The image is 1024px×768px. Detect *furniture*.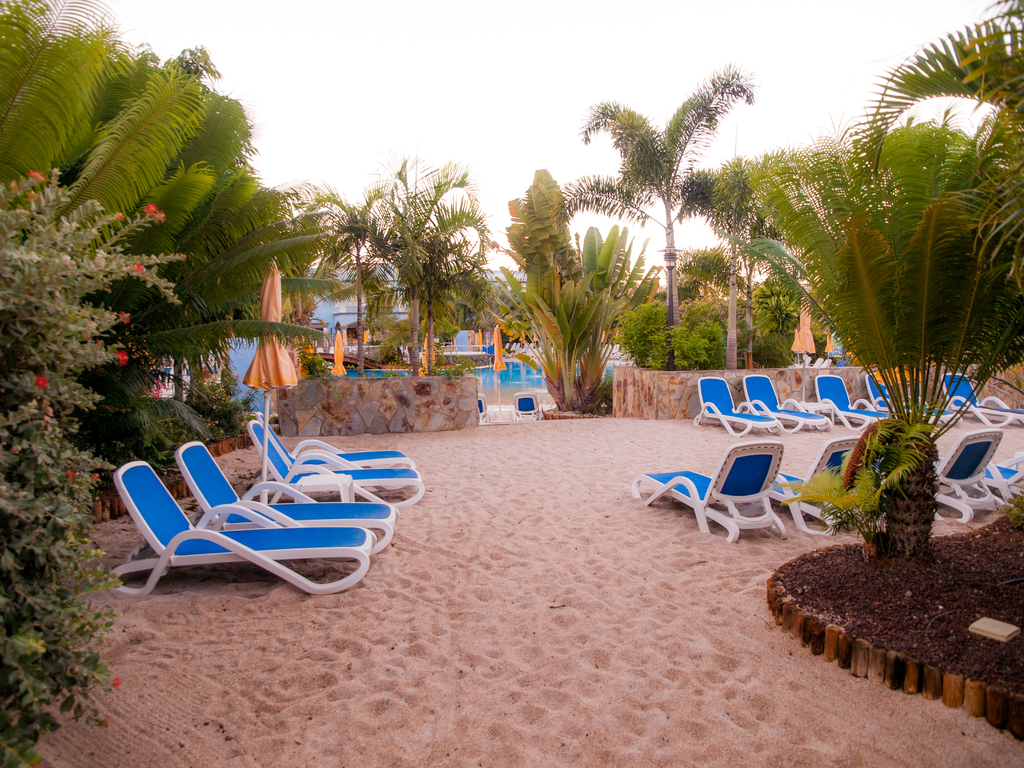
Detection: [250, 424, 430, 504].
